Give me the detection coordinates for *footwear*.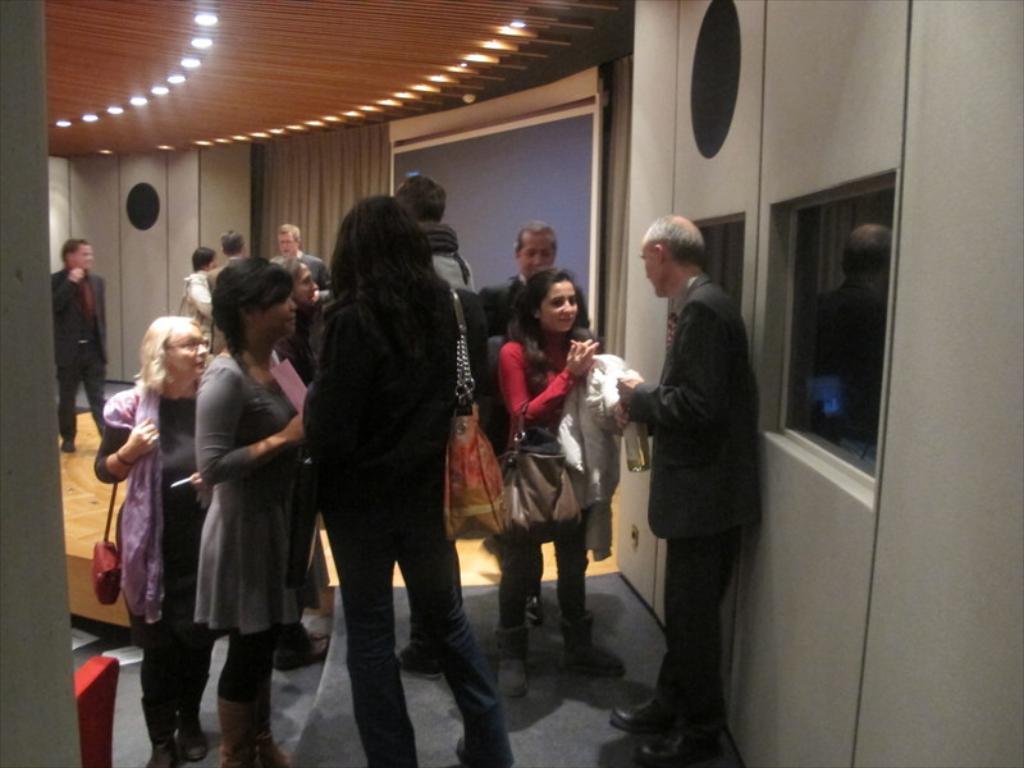
495/617/526/692.
